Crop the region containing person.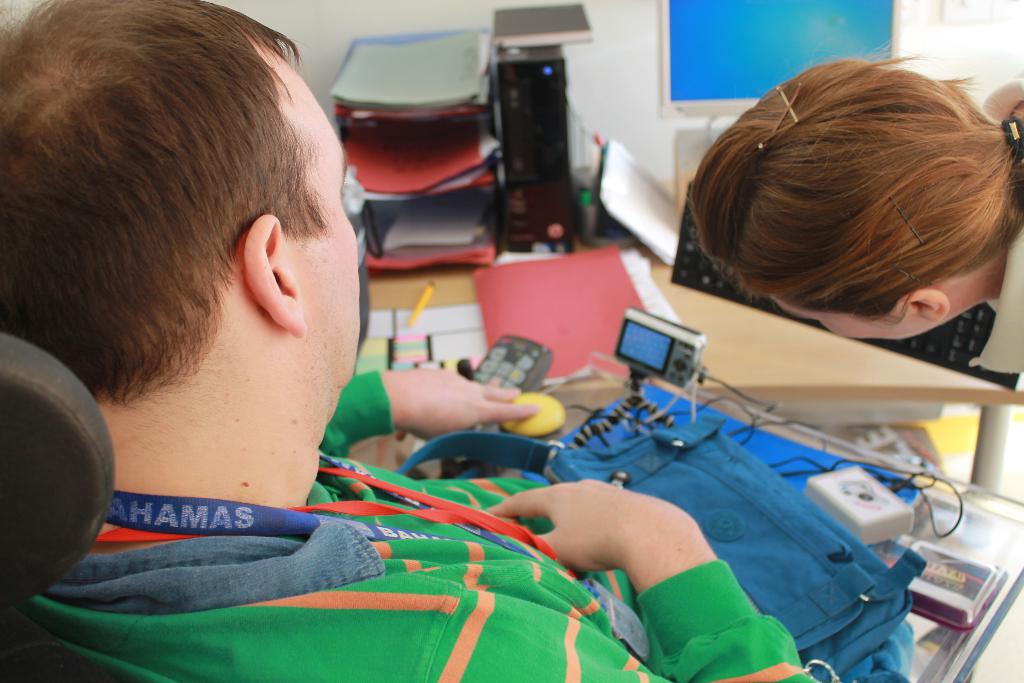
Crop region: Rect(686, 59, 1023, 398).
